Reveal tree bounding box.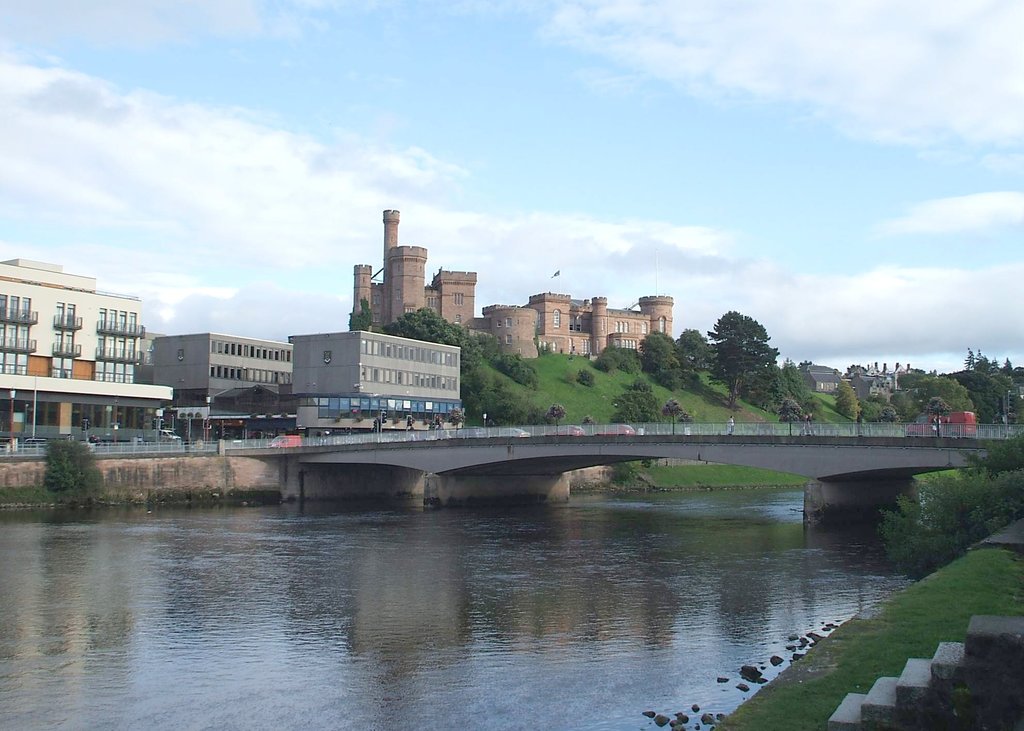
Revealed: <box>703,299,787,400</box>.
